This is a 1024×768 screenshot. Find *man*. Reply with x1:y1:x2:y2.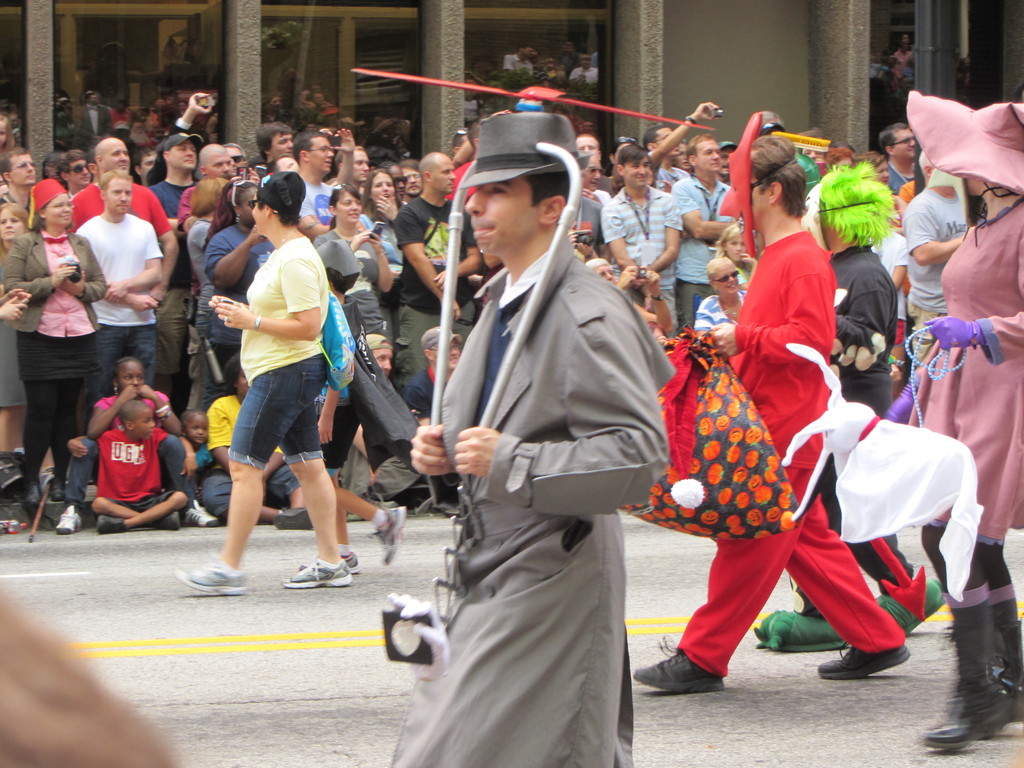
49:155:93:204.
